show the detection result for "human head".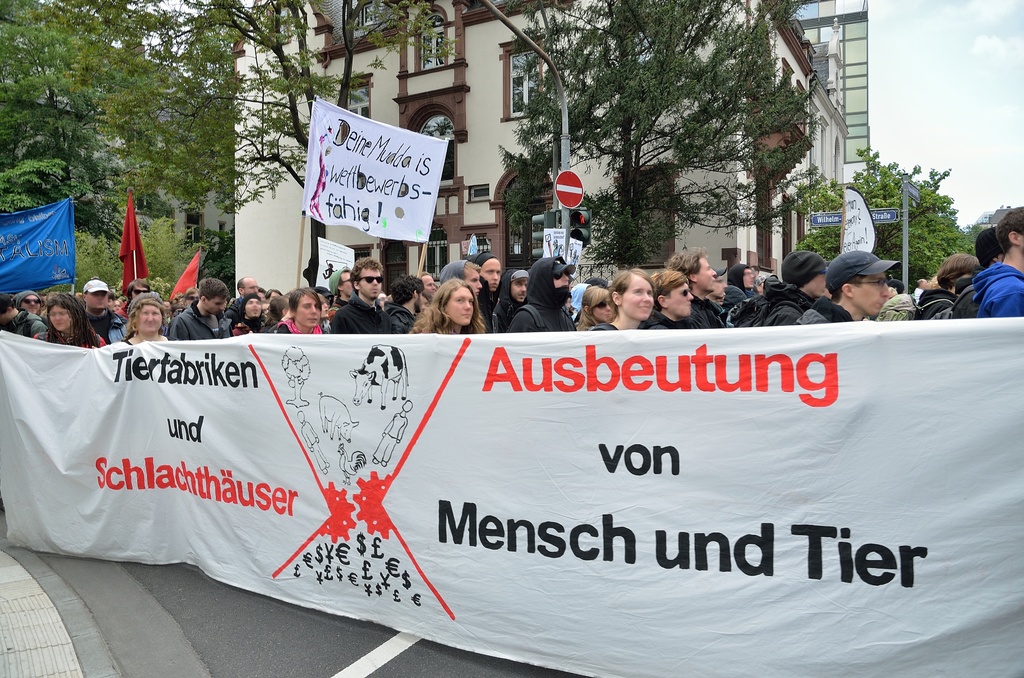
crop(45, 291, 84, 333).
